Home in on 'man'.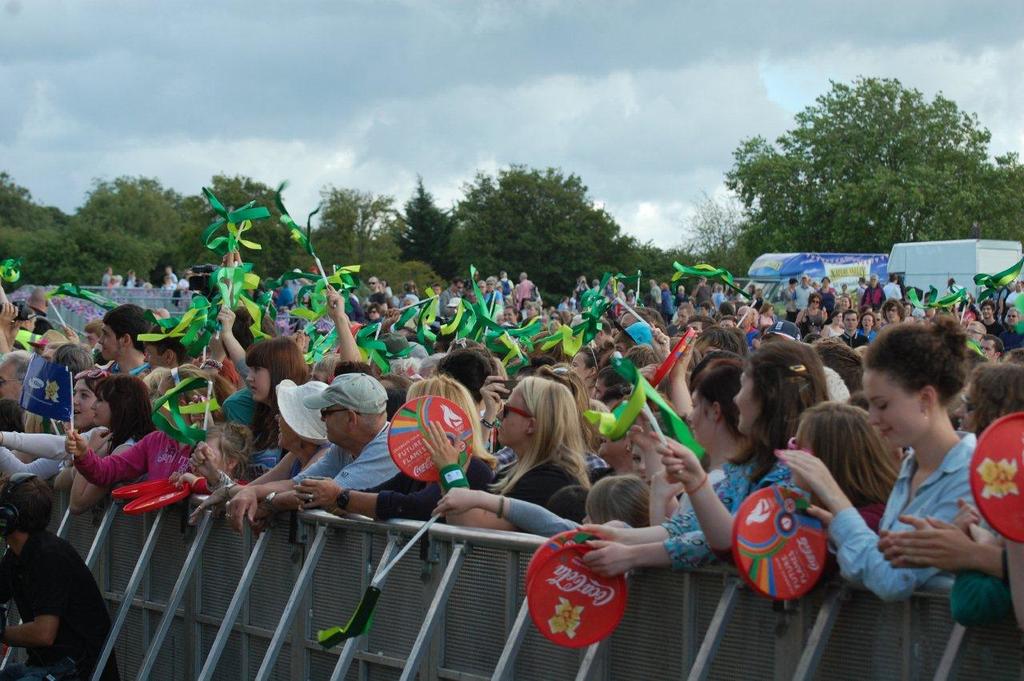
Homed in at locate(980, 302, 1006, 333).
